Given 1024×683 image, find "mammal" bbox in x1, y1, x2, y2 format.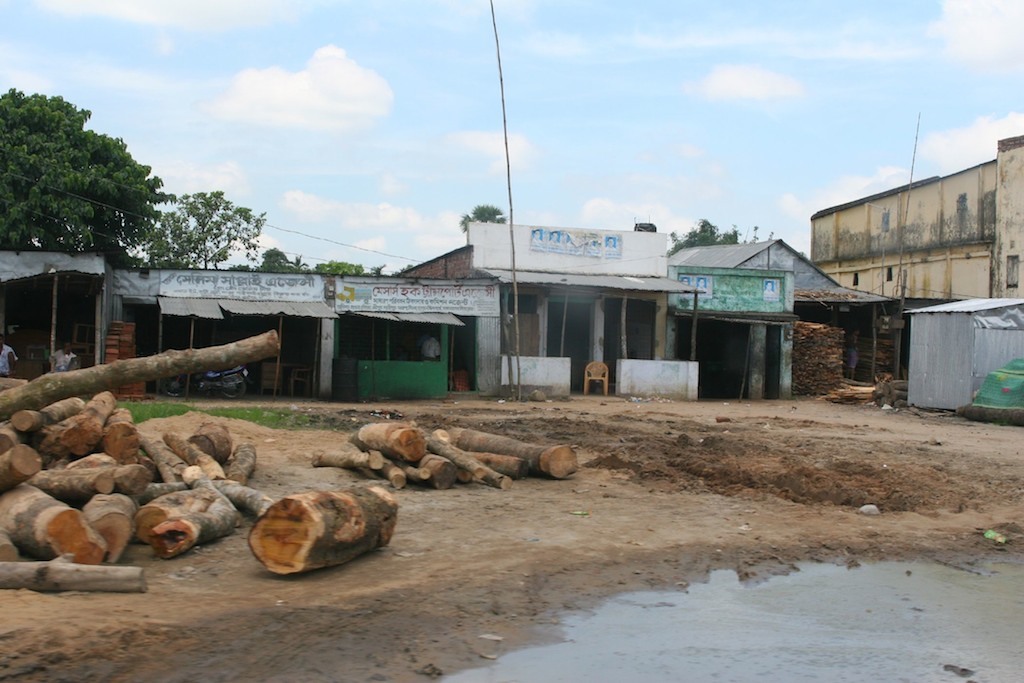
764, 281, 774, 296.
